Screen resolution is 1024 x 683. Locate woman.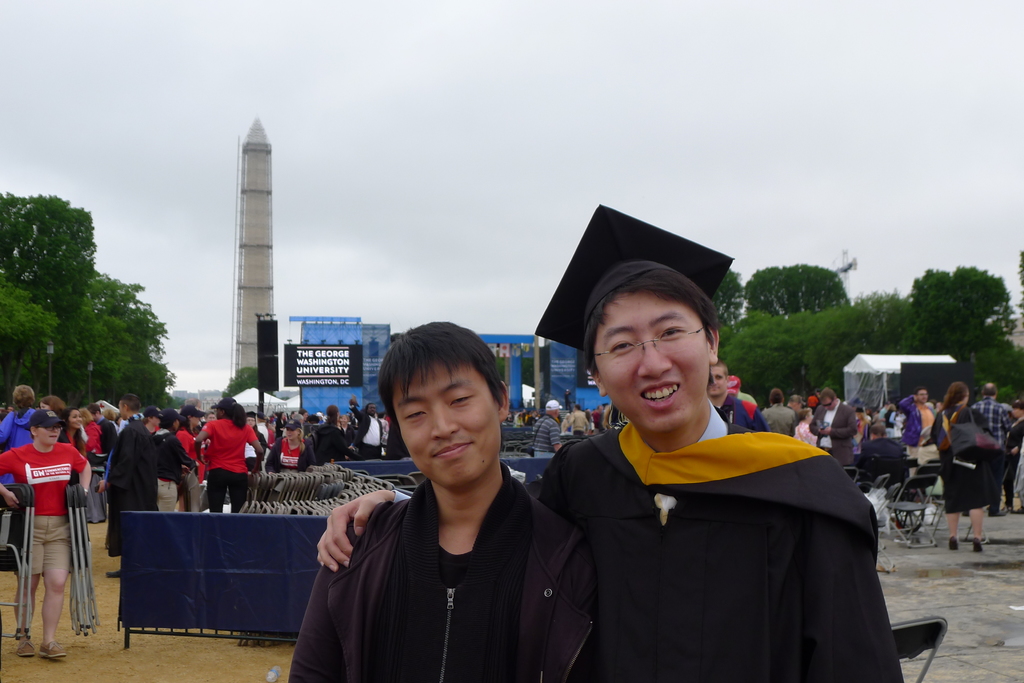
[0, 401, 88, 656].
